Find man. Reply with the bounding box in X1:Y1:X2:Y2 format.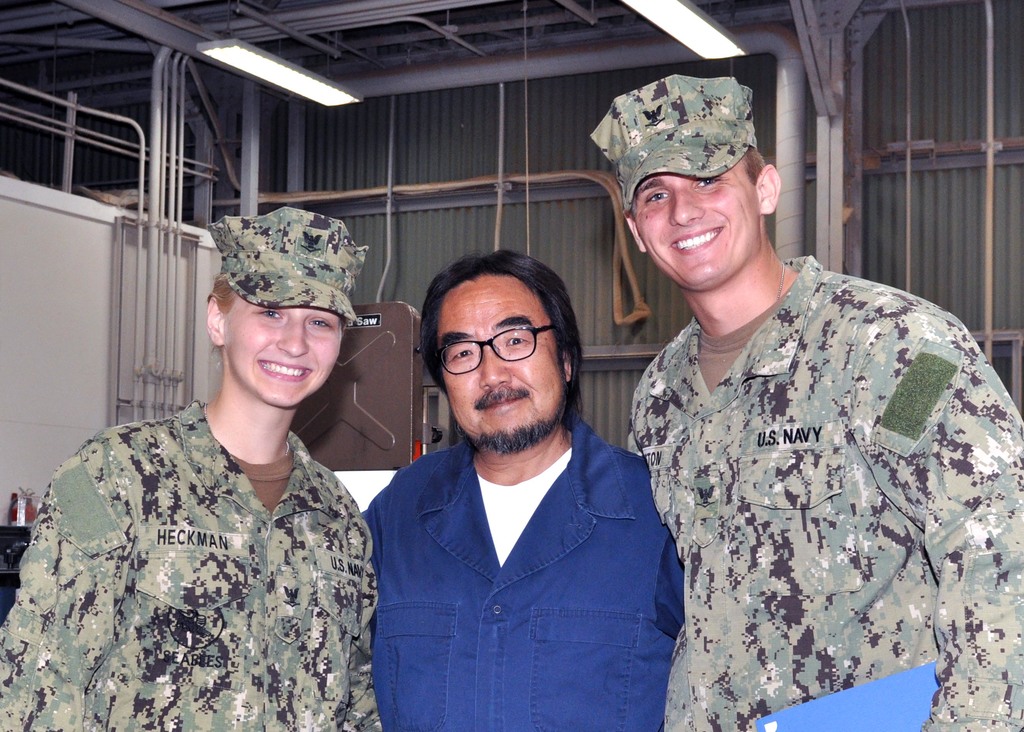
585:77:1023:731.
